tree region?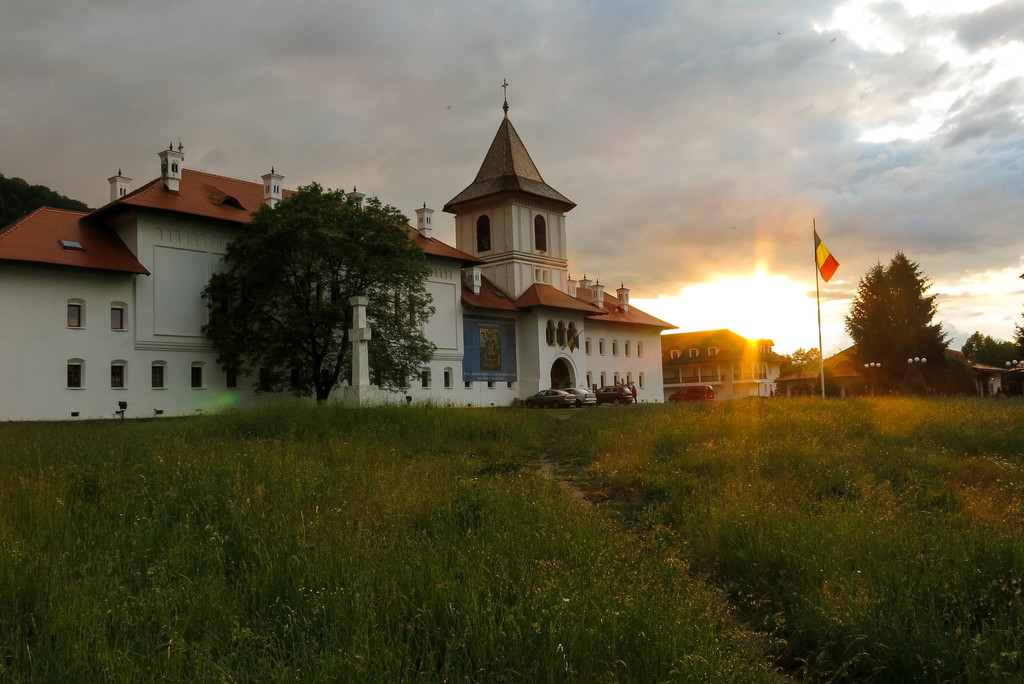
193:185:446:406
